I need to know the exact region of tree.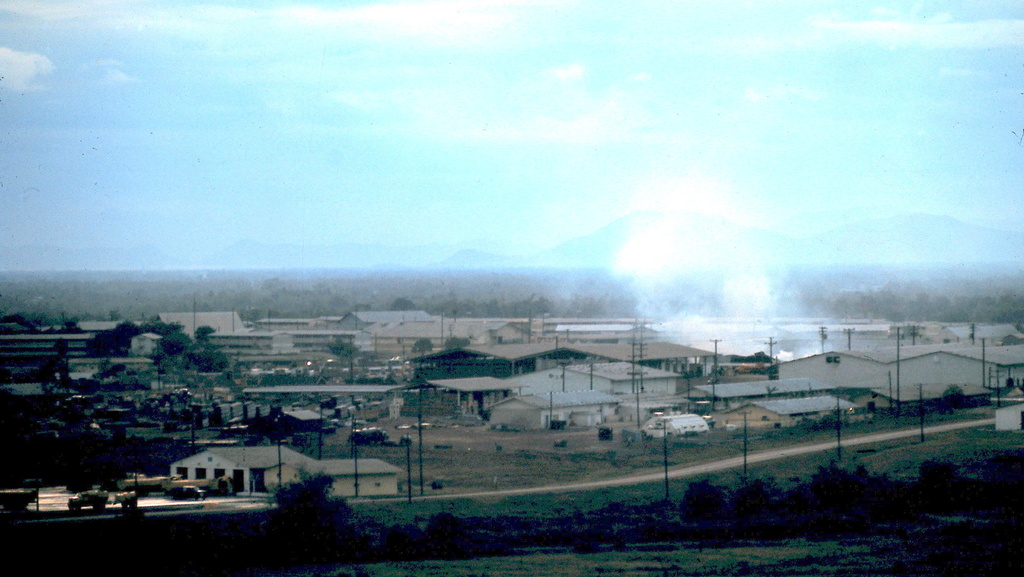
Region: <region>727, 477, 787, 540</region>.
